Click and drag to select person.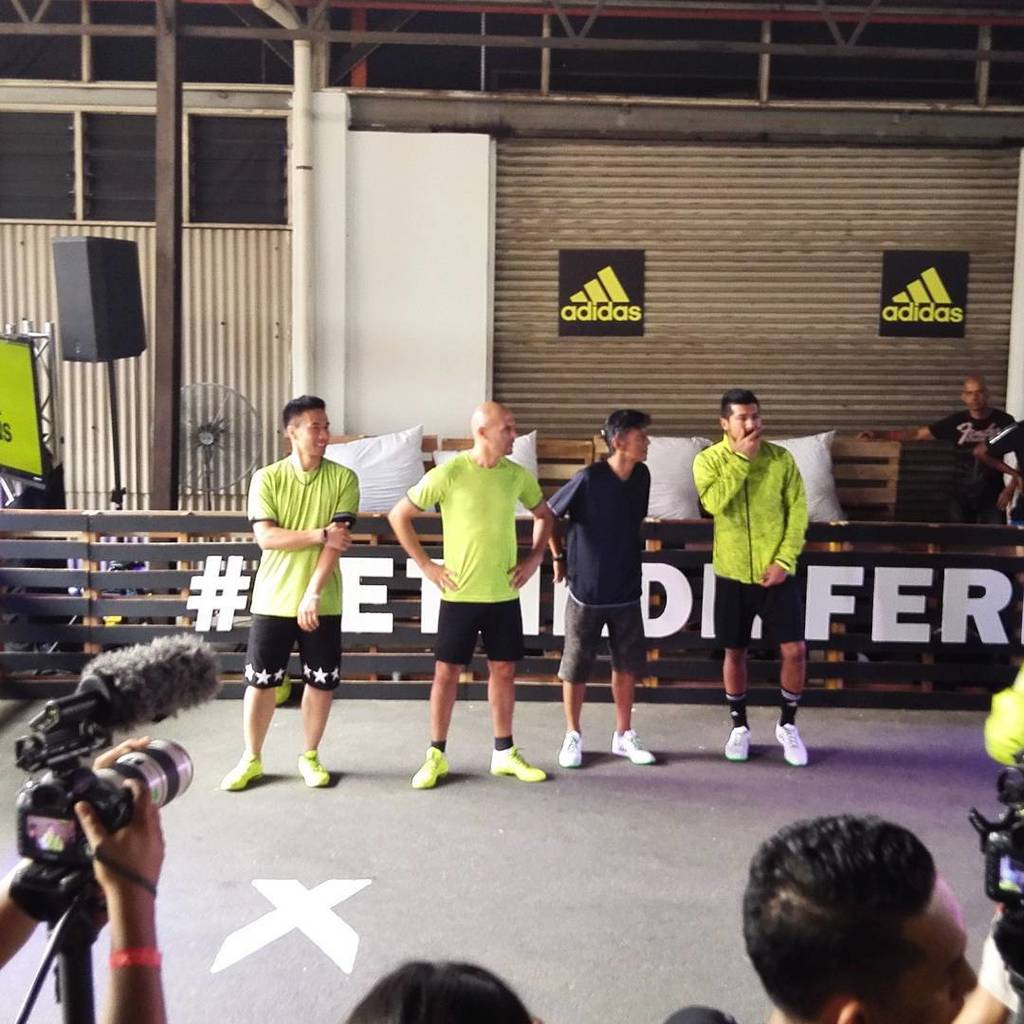
Selection: BBox(977, 419, 1023, 529).
